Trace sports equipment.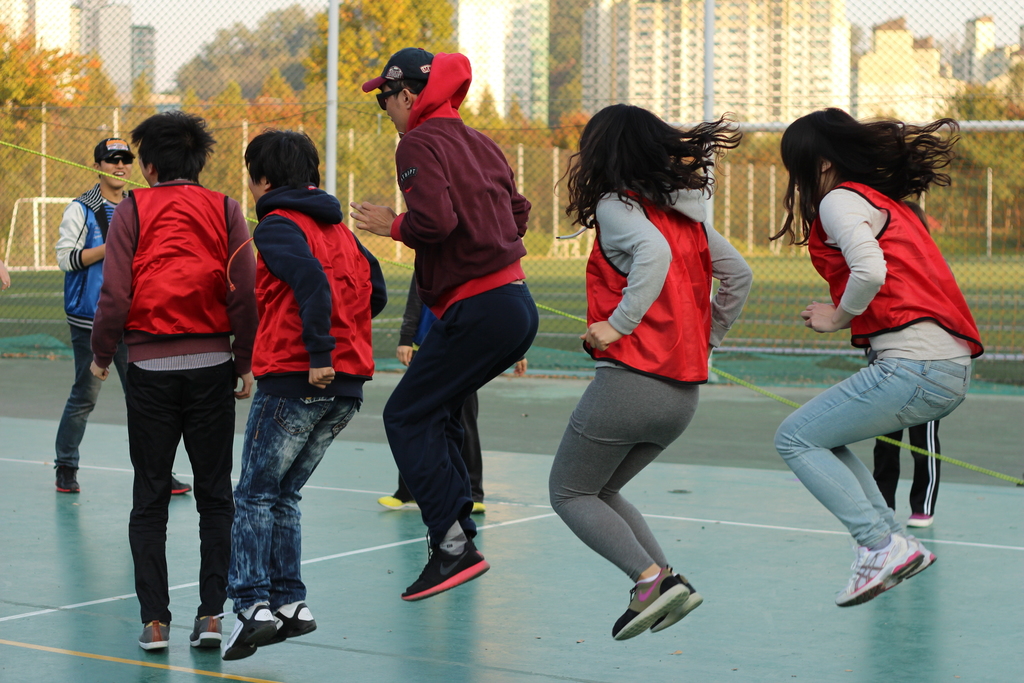
Traced to left=836, top=533, right=926, bottom=609.
